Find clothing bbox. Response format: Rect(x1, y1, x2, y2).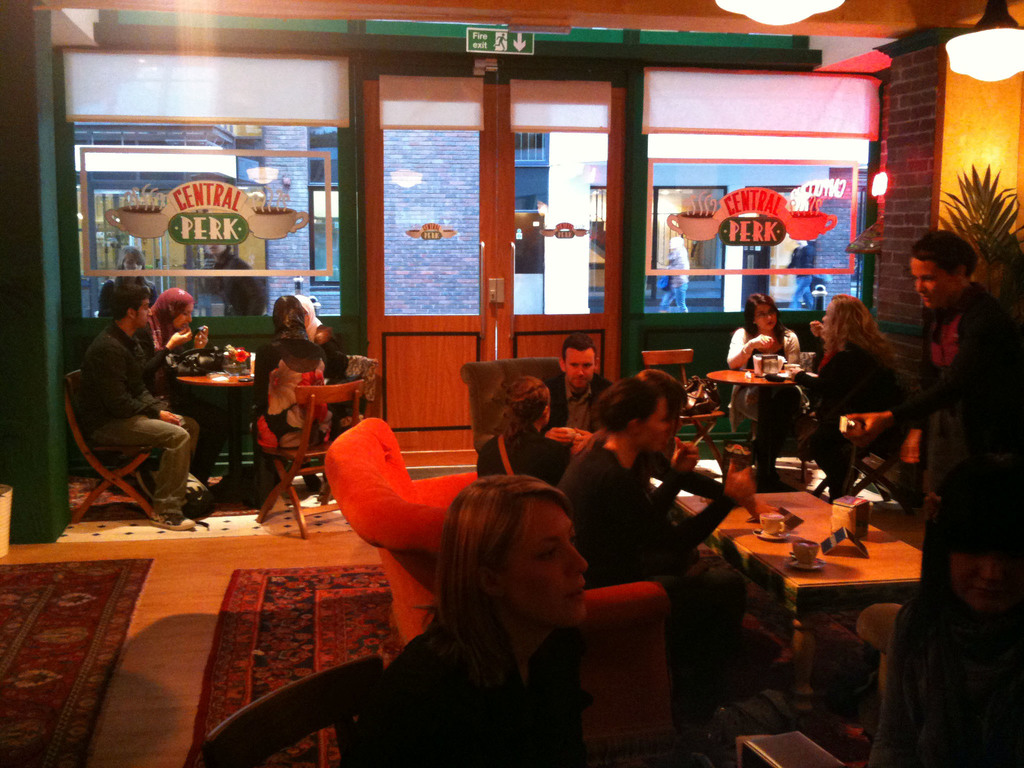
Rect(724, 322, 803, 426).
